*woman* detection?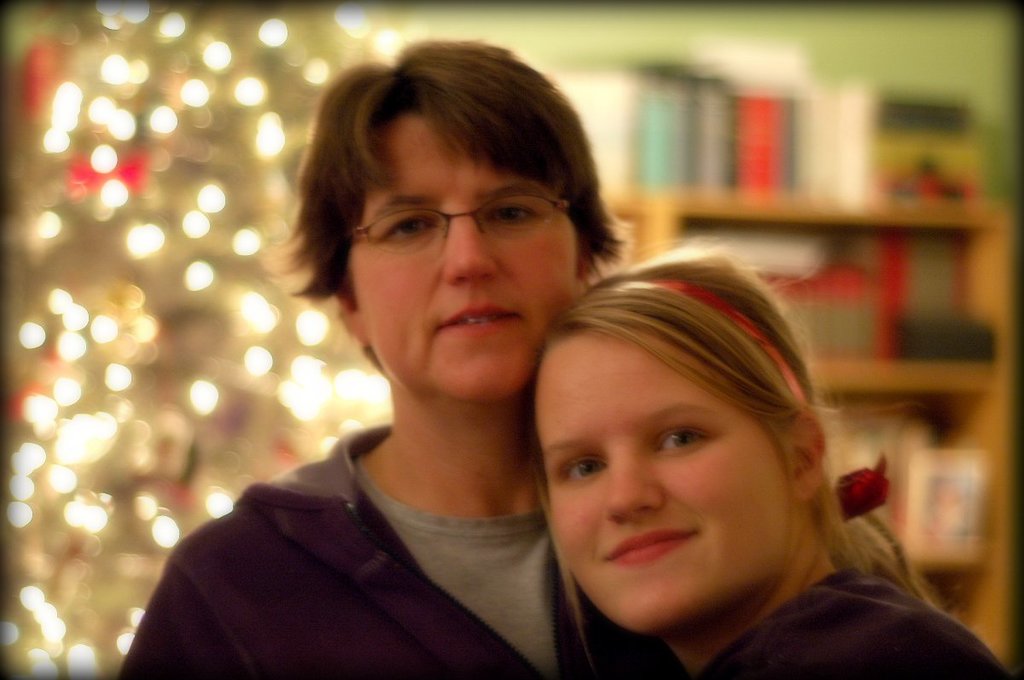
(488,272,948,673)
